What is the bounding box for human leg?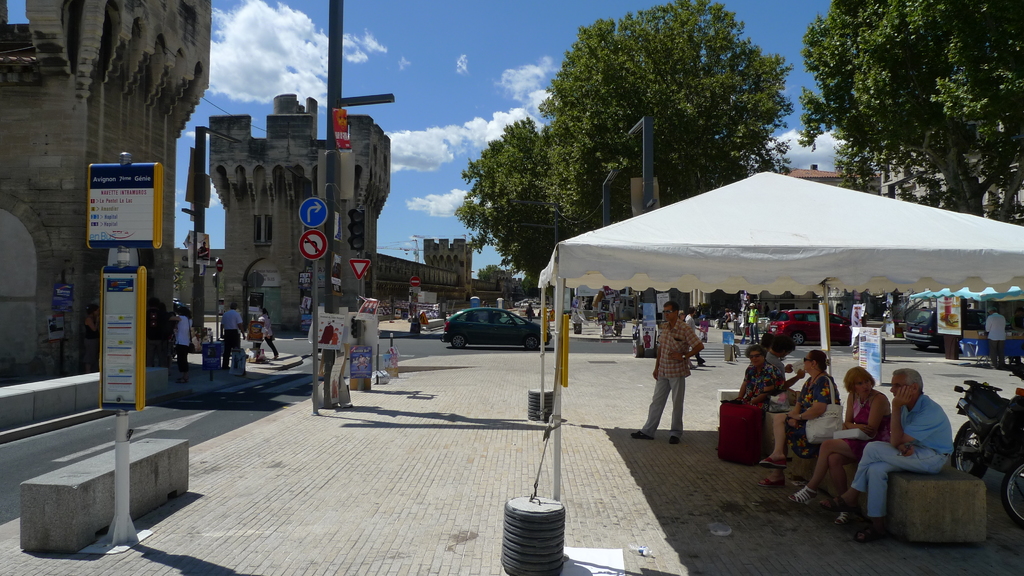
<region>838, 438, 947, 509</region>.
